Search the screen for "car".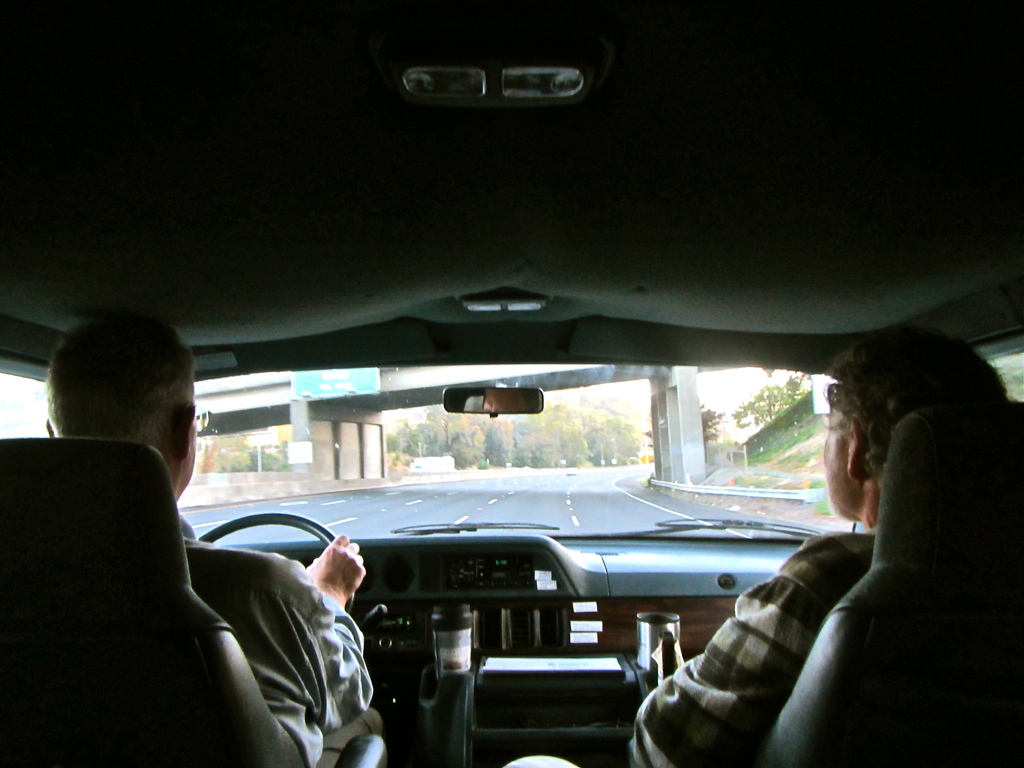
Found at bbox=(0, 0, 1023, 767).
